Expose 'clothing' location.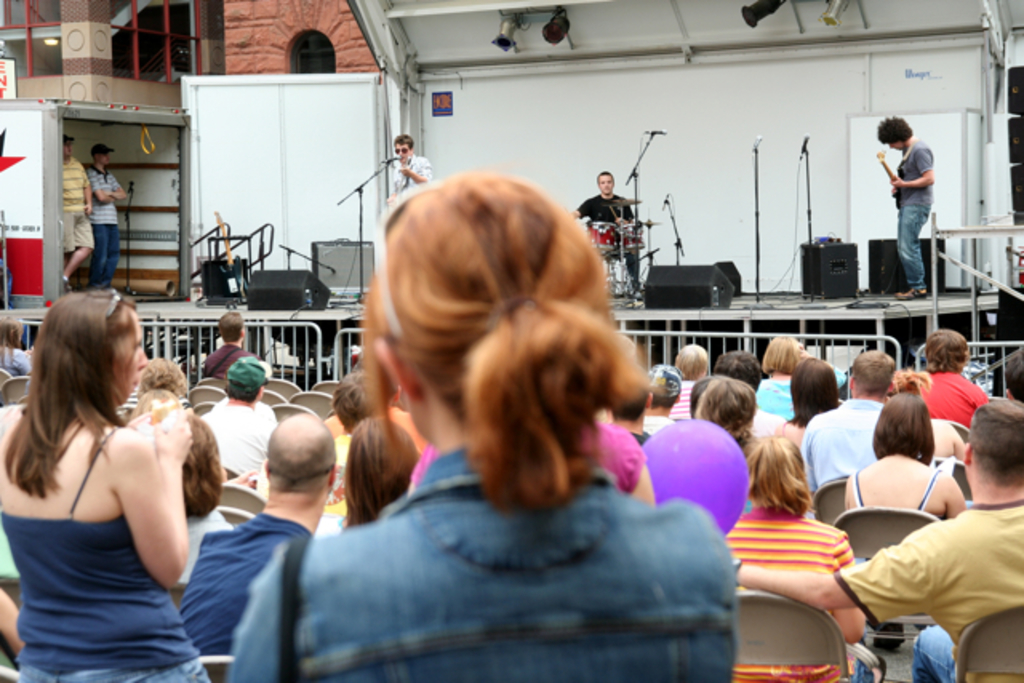
Exposed at BBox(723, 493, 869, 681).
